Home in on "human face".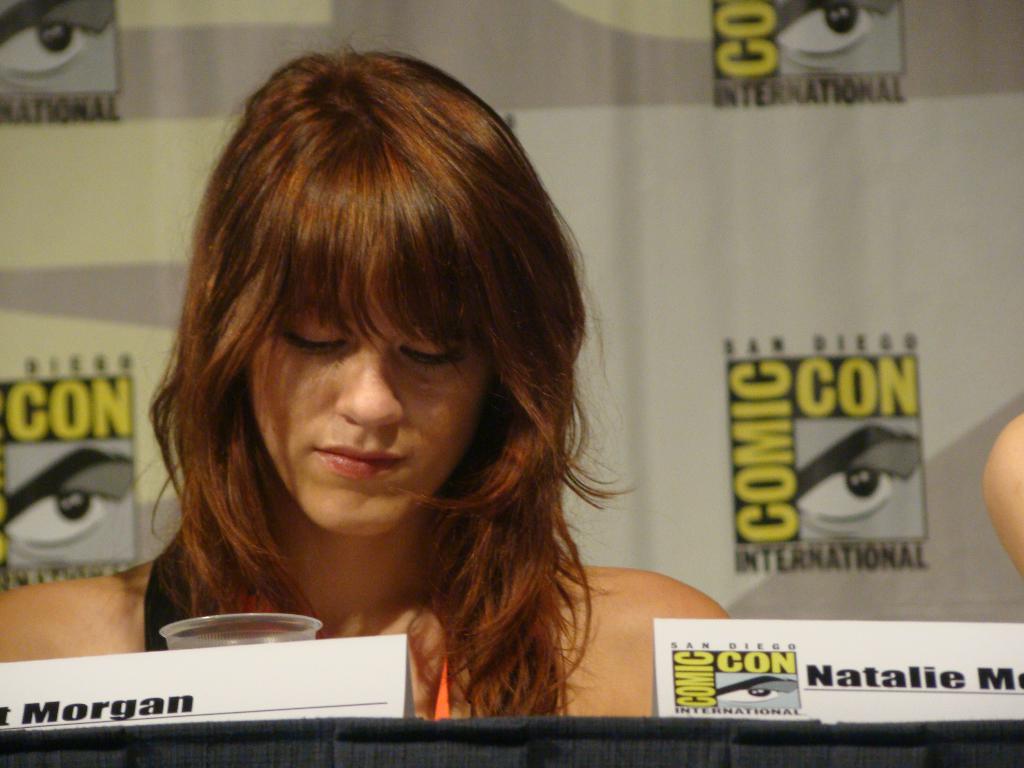
Homed in at <region>253, 286, 493, 538</region>.
